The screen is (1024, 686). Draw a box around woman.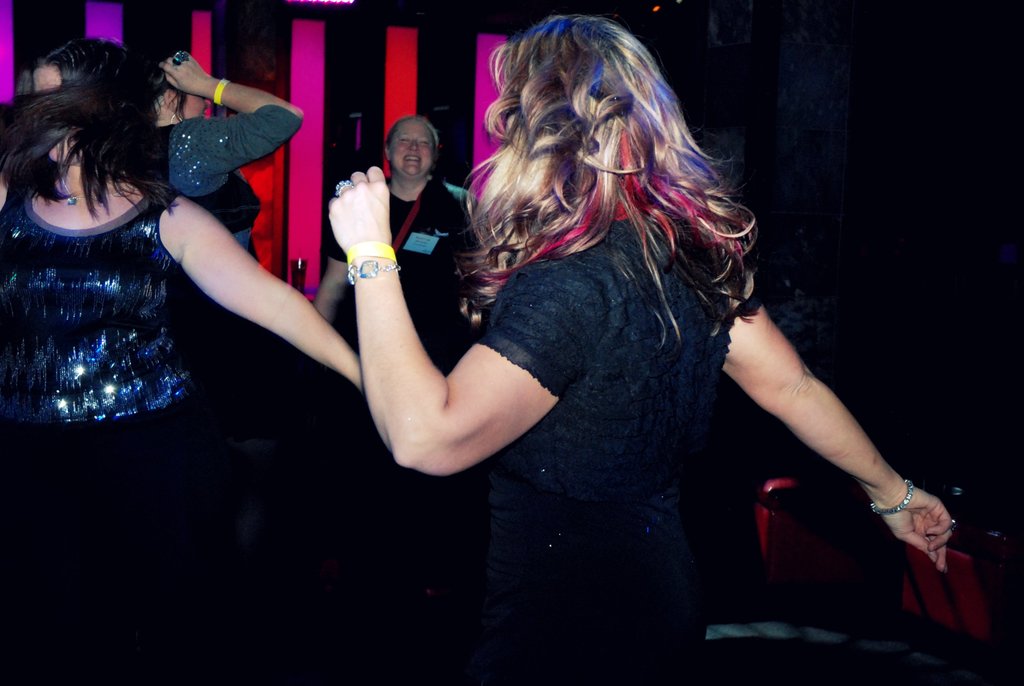
[left=307, top=119, right=499, bottom=388].
